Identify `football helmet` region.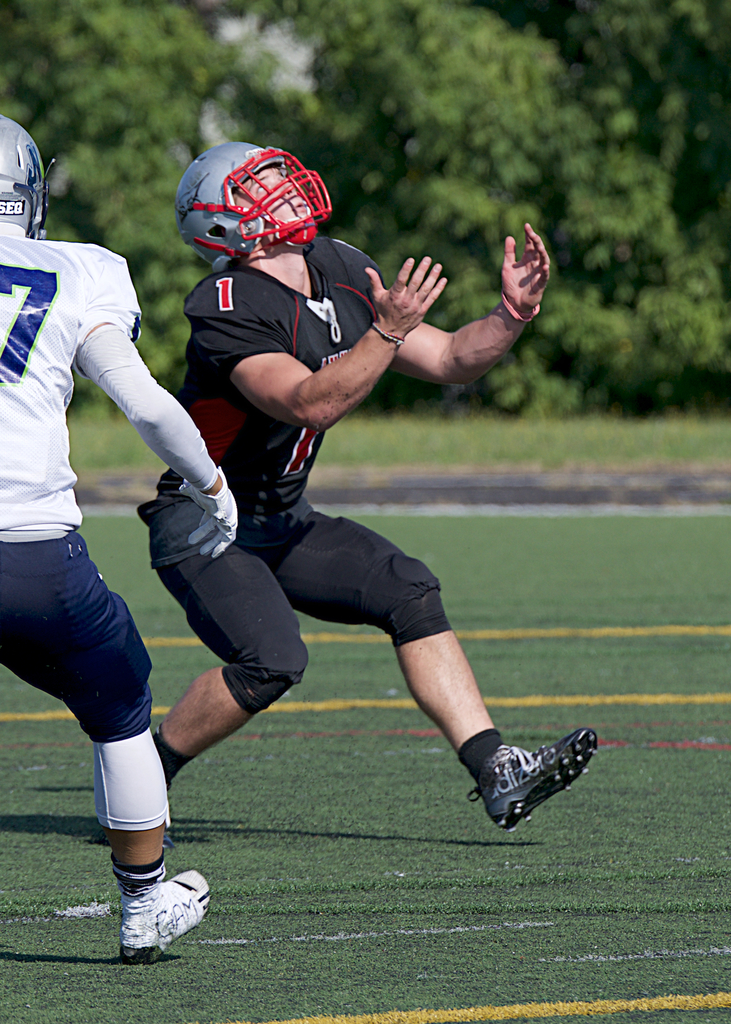
Region: box=[0, 113, 53, 246].
